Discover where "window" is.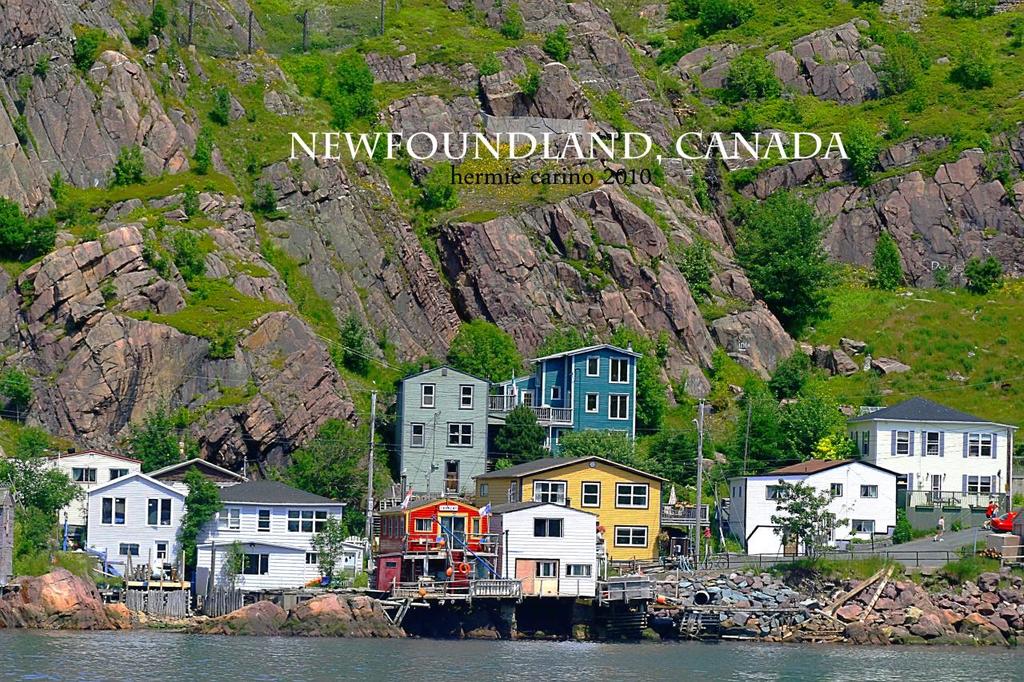
Discovered at 762/485/789/498.
